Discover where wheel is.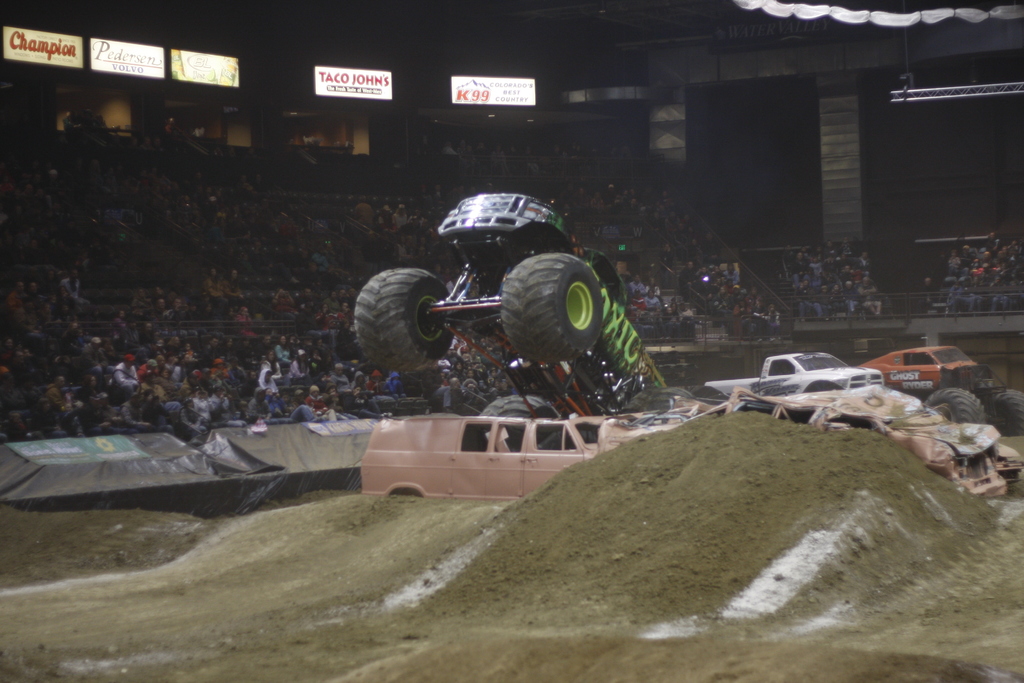
Discovered at {"left": 989, "top": 386, "right": 1023, "bottom": 438}.
